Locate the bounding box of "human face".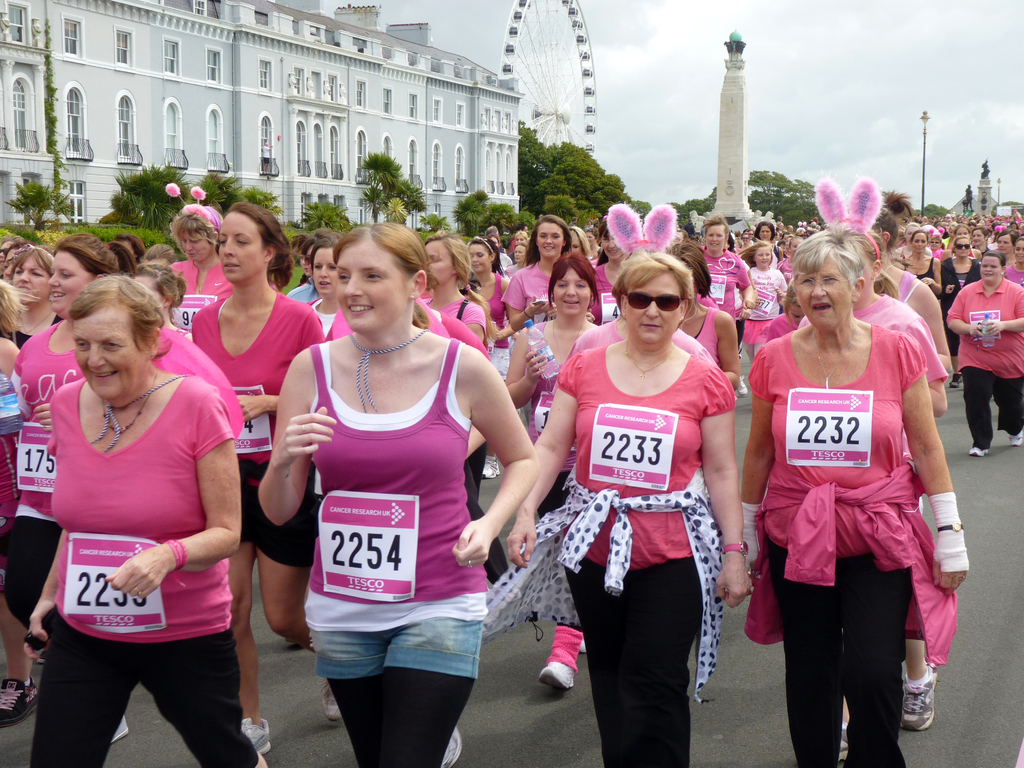
Bounding box: {"left": 624, "top": 274, "right": 681, "bottom": 346}.
